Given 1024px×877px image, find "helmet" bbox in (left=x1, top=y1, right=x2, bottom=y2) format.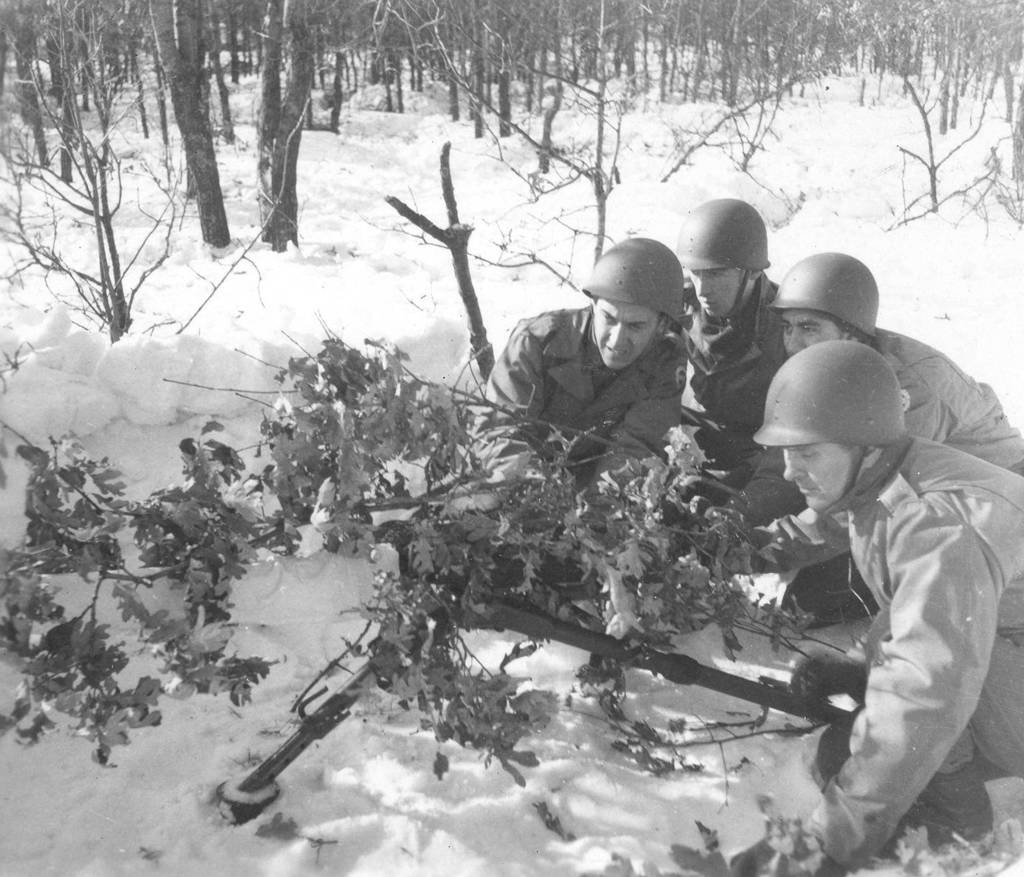
(left=751, top=336, right=910, bottom=498).
